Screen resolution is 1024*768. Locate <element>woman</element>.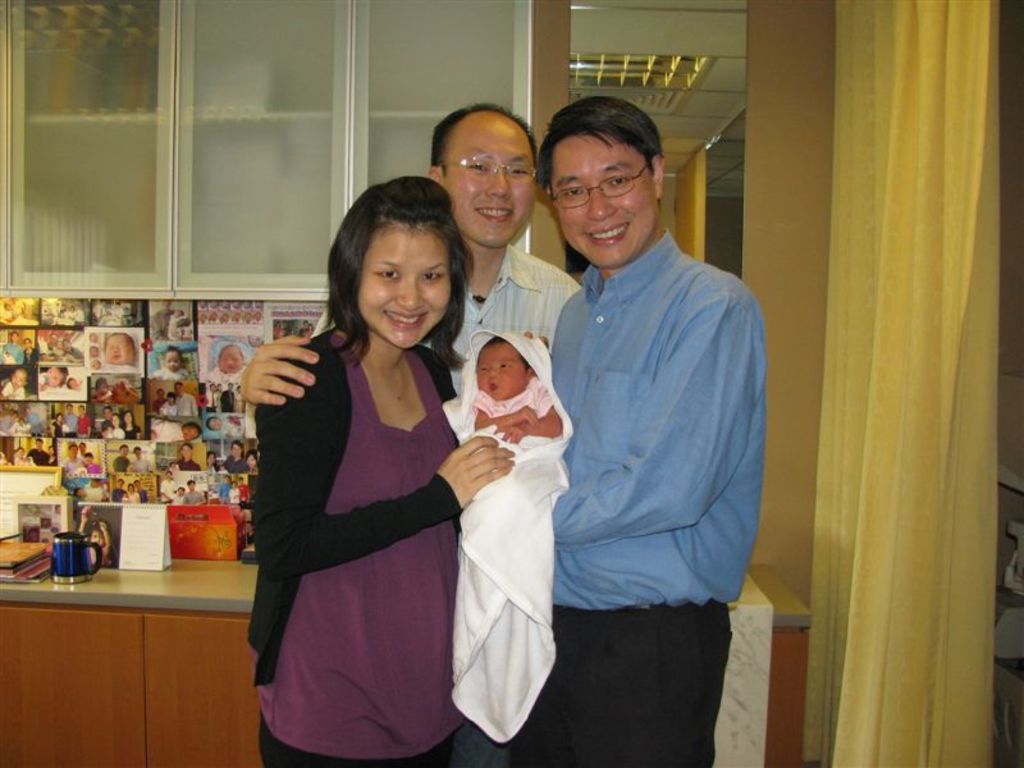
bbox=(241, 183, 495, 765).
